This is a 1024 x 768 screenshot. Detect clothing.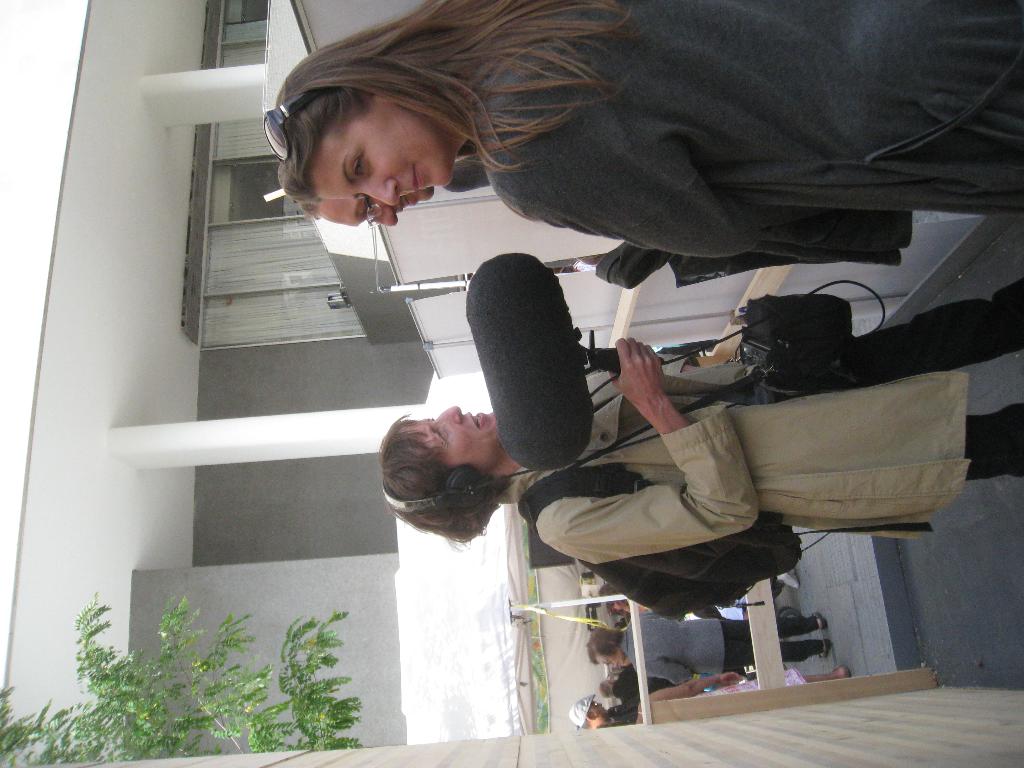
pyautogui.locateOnScreen(616, 669, 668, 699).
